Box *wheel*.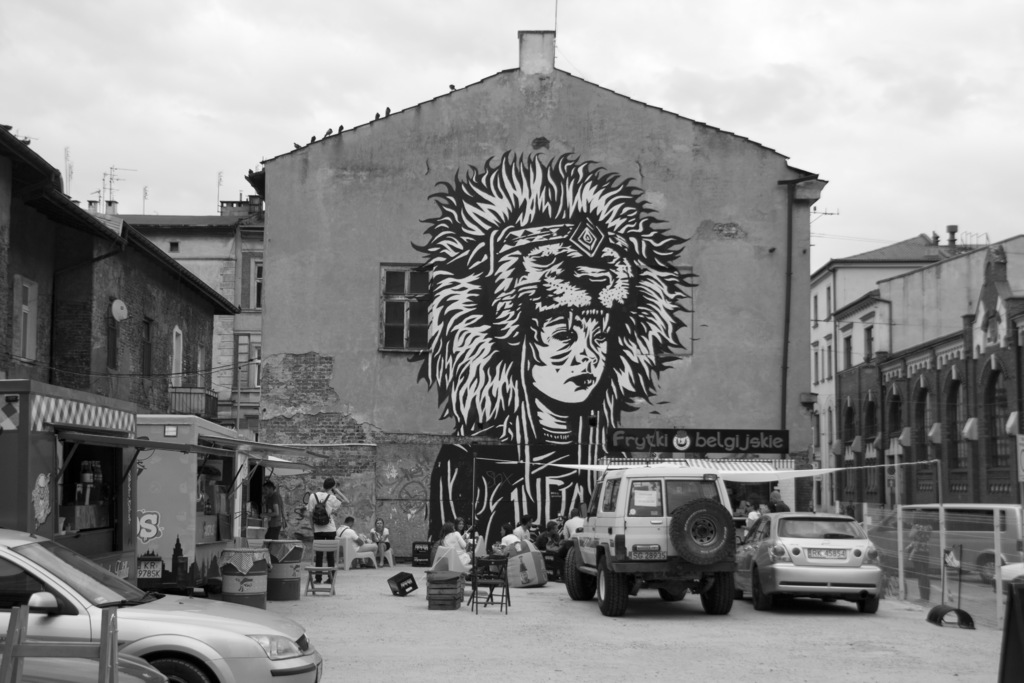
(671,498,733,566).
